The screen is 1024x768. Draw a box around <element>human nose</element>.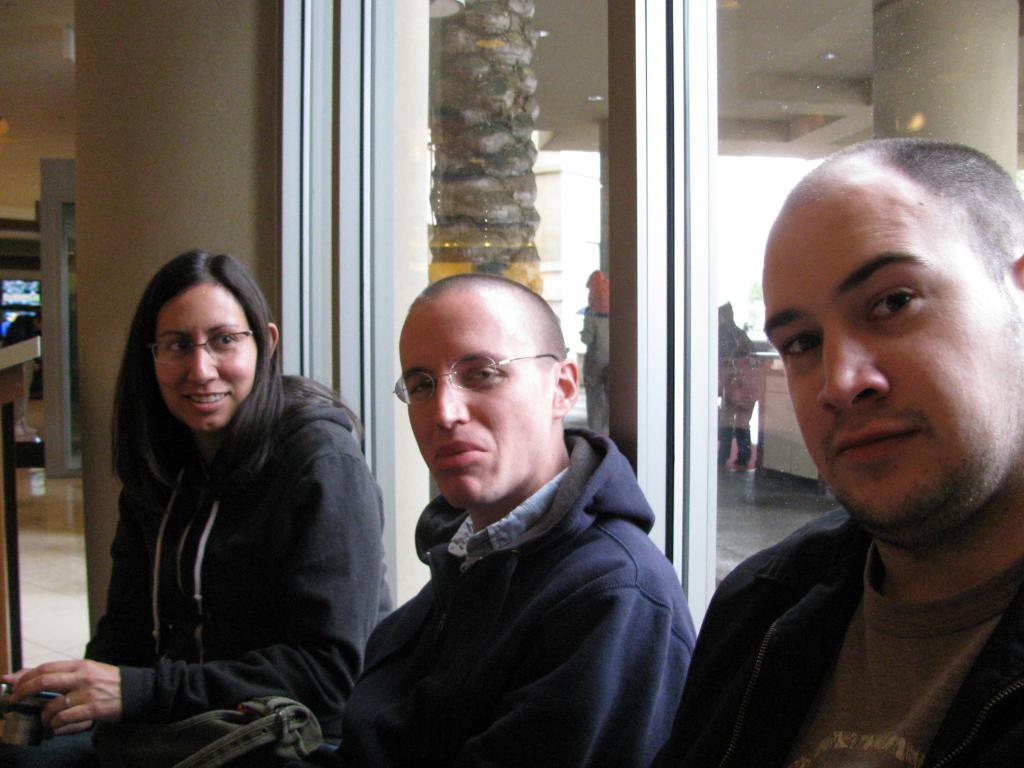
rect(186, 345, 218, 387).
